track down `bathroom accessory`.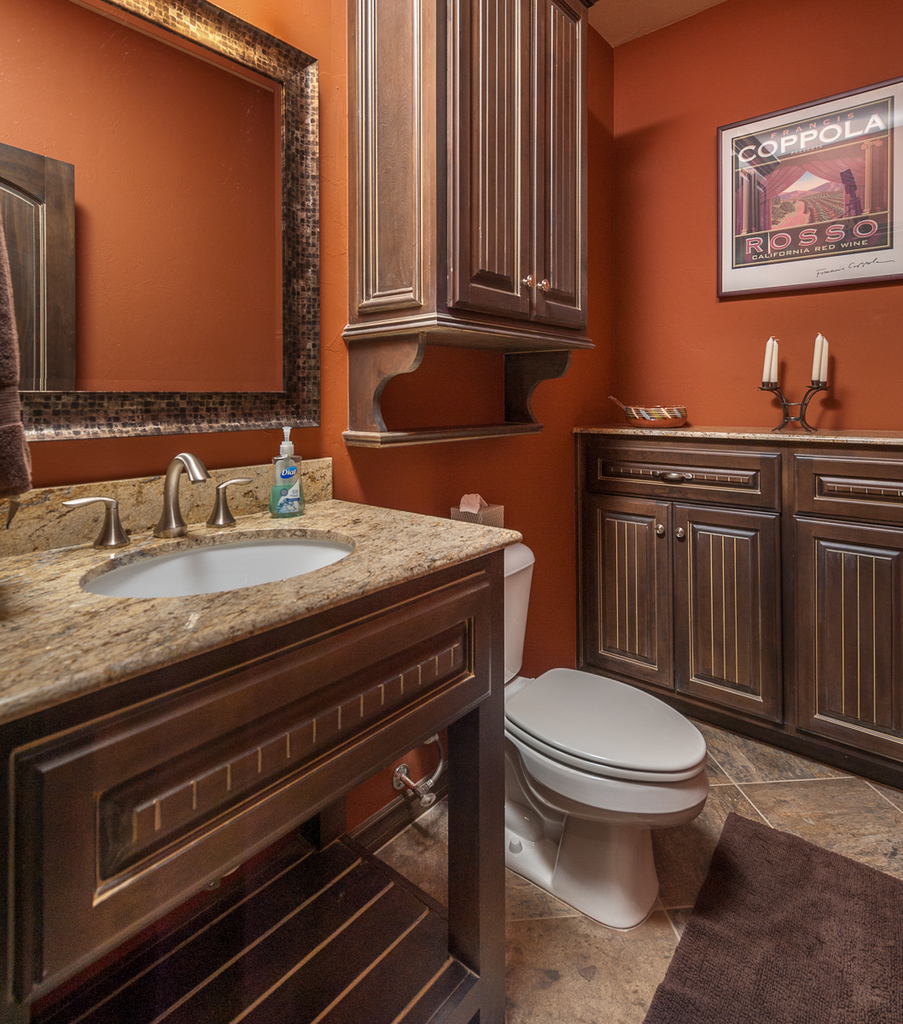
Tracked to 210, 469, 252, 538.
